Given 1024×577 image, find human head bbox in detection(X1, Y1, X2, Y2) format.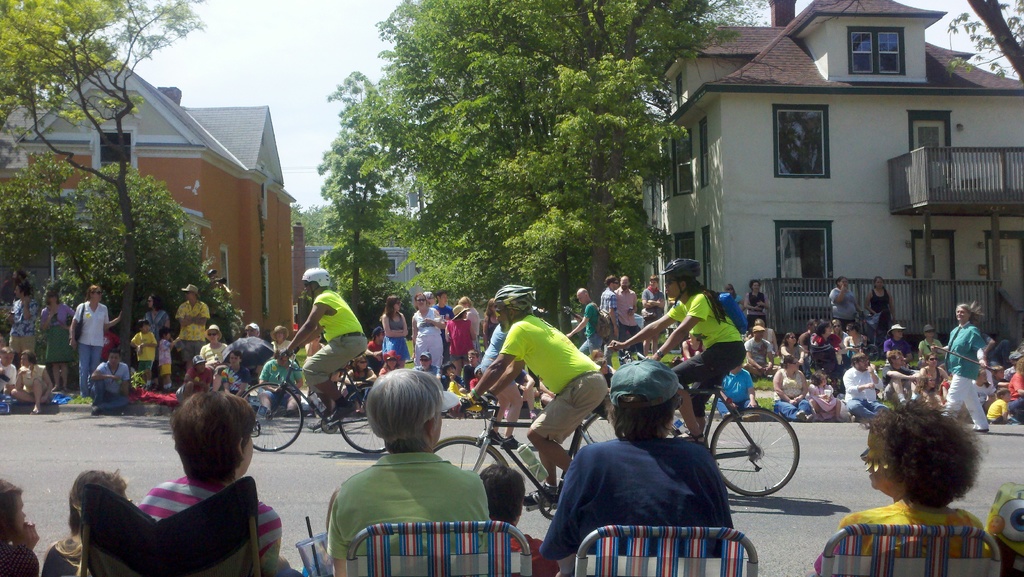
detection(991, 364, 1005, 383).
